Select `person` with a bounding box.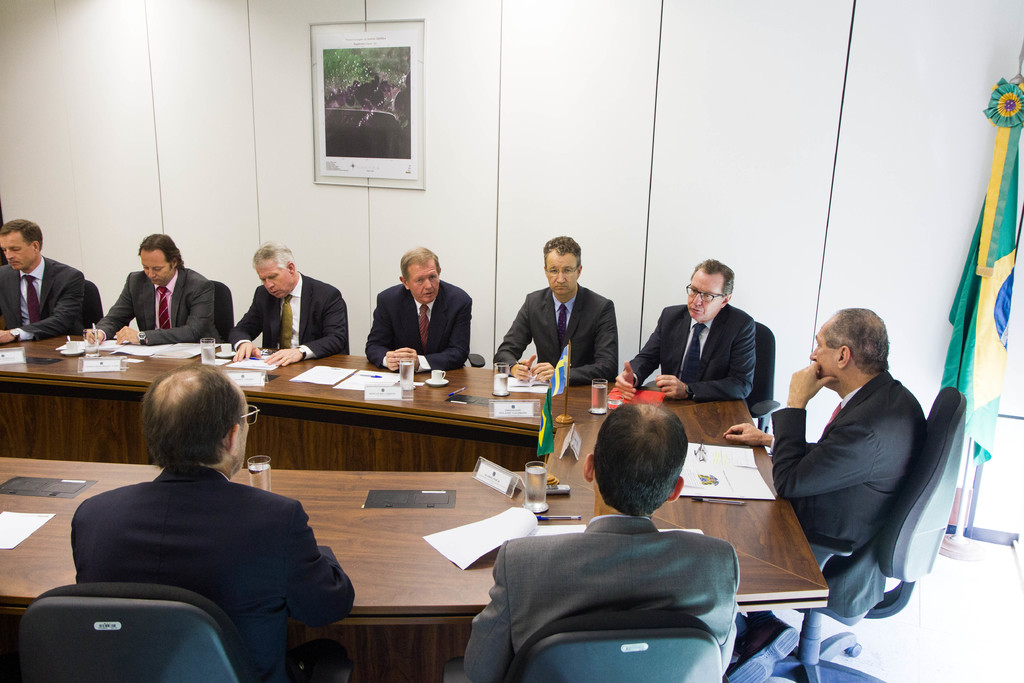
x1=724, y1=308, x2=929, y2=682.
